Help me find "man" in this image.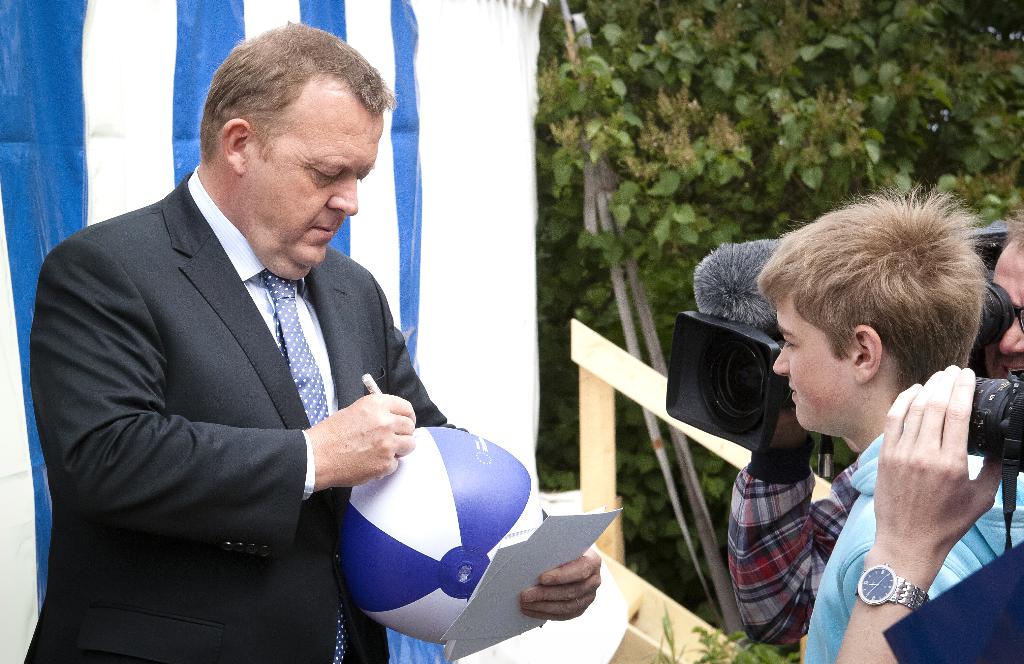
Found it: {"left": 695, "top": 200, "right": 1023, "bottom": 657}.
